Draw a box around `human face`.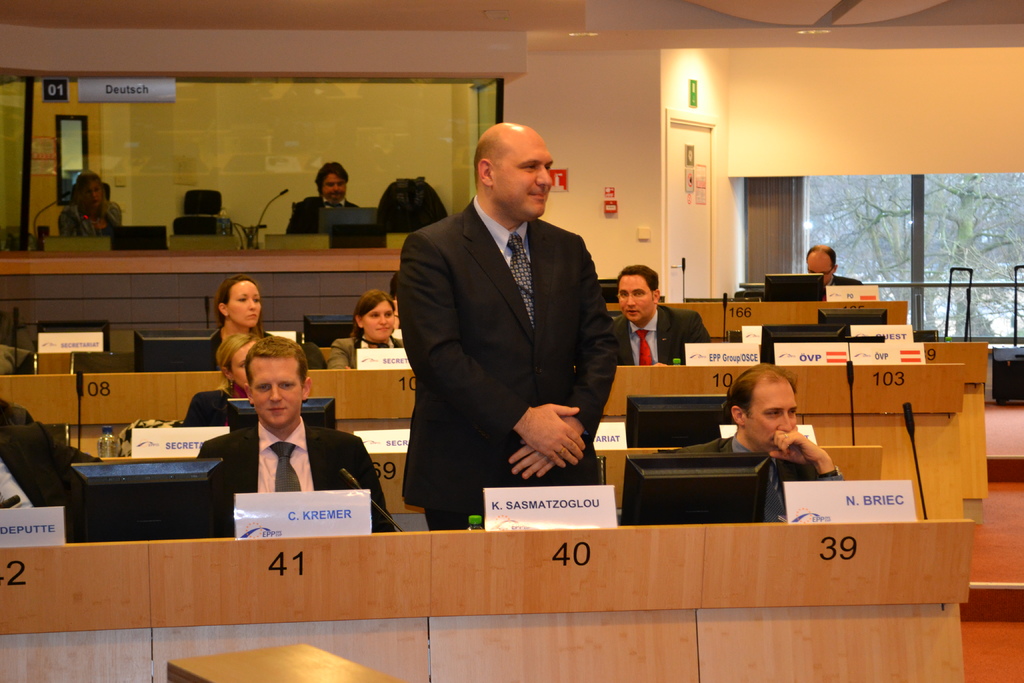
{"x1": 362, "y1": 304, "x2": 396, "y2": 340}.
